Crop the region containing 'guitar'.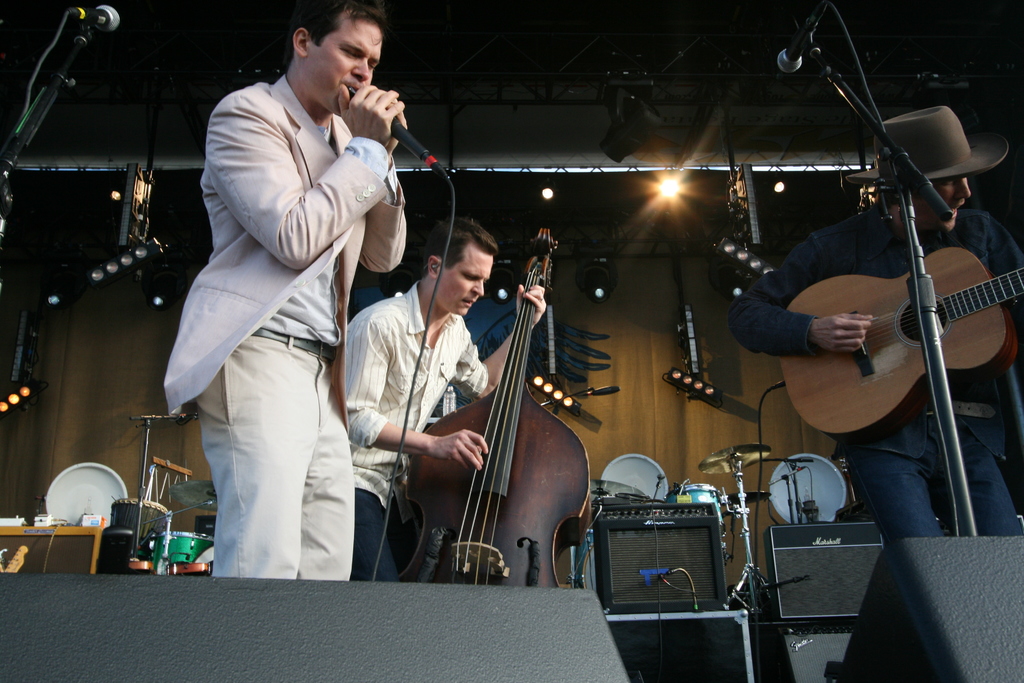
Crop region: crop(778, 245, 1023, 447).
